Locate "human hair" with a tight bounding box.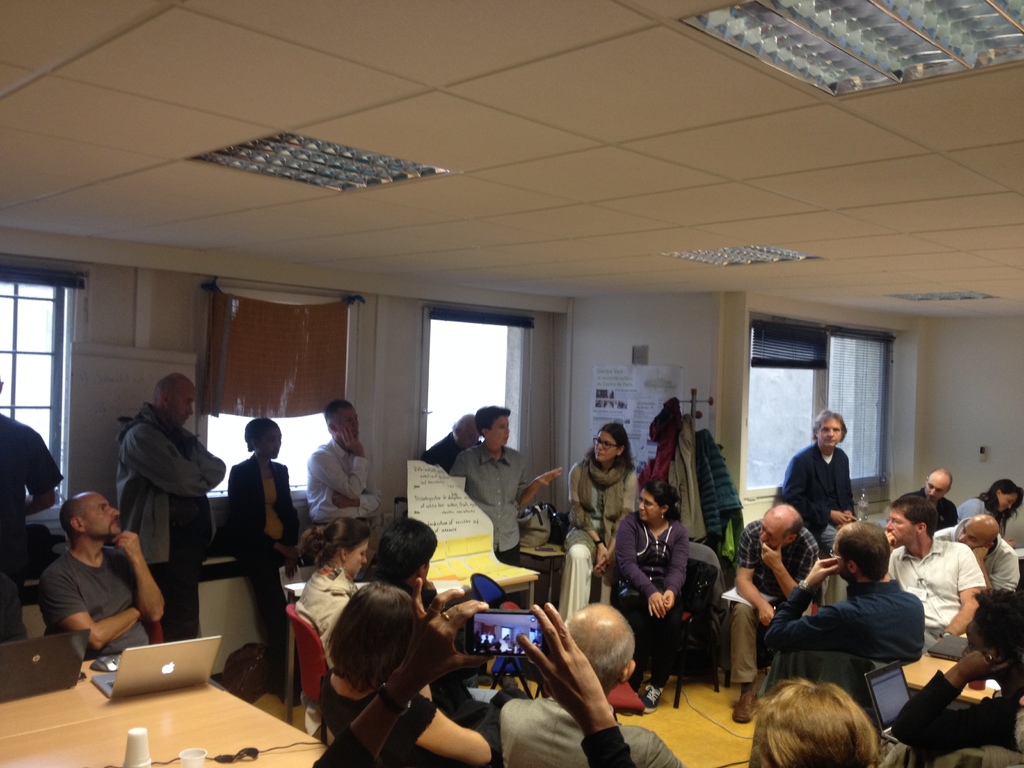
<region>564, 602, 636, 698</region>.
